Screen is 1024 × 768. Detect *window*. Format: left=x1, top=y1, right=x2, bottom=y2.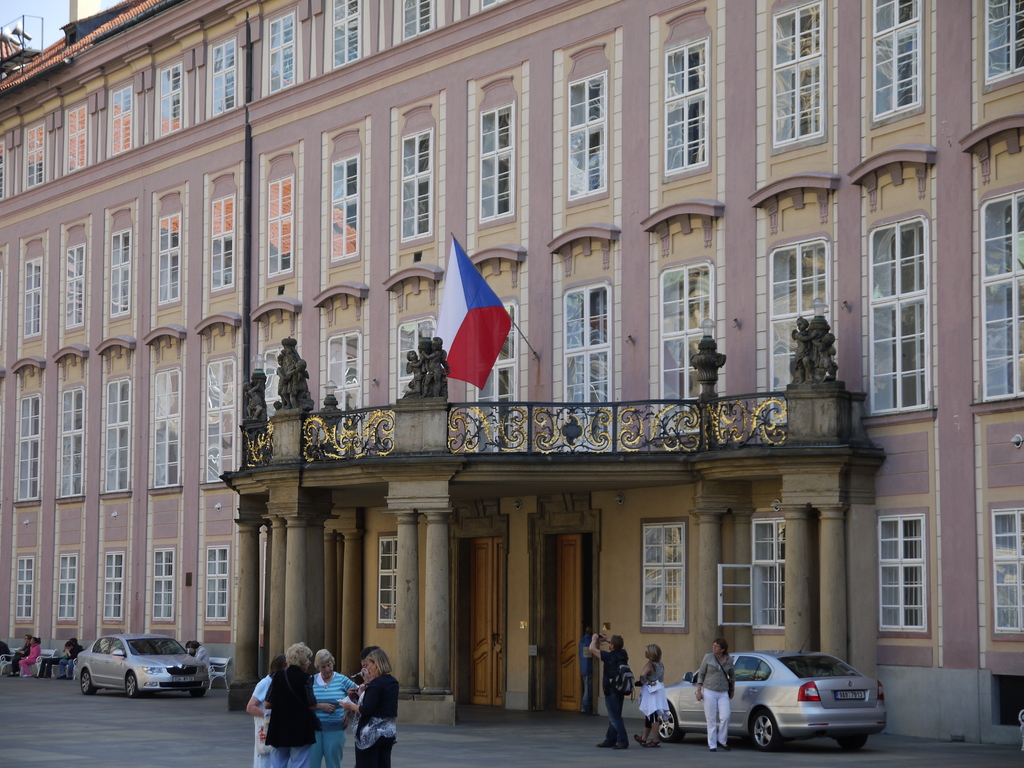
left=398, top=129, right=430, bottom=248.
